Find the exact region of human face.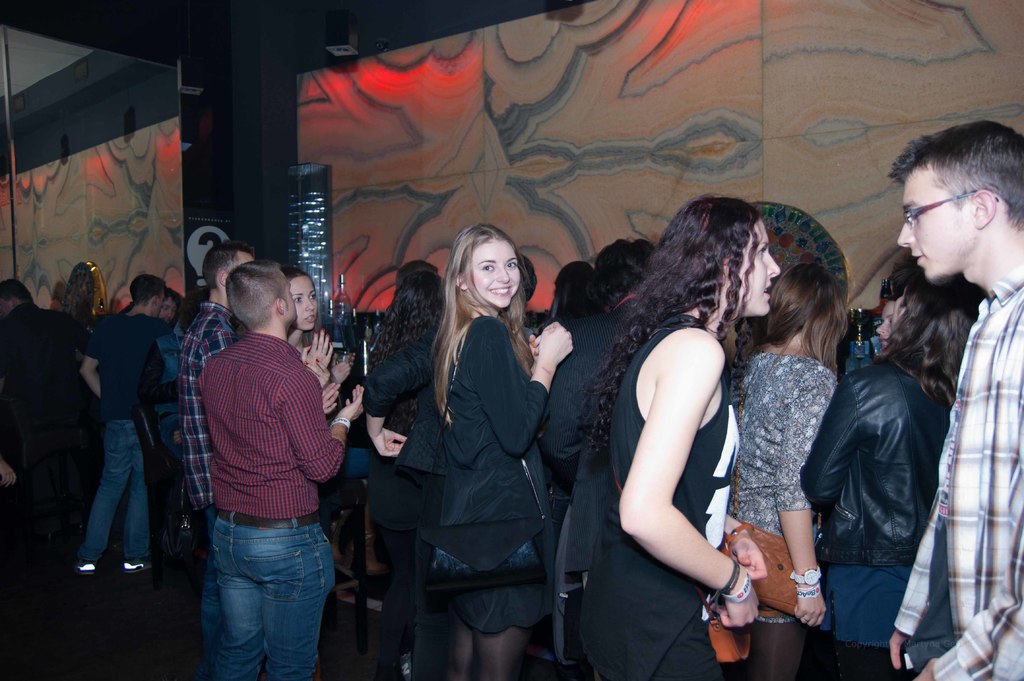
Exact region: bbox=[899, 161, 980, 283].
